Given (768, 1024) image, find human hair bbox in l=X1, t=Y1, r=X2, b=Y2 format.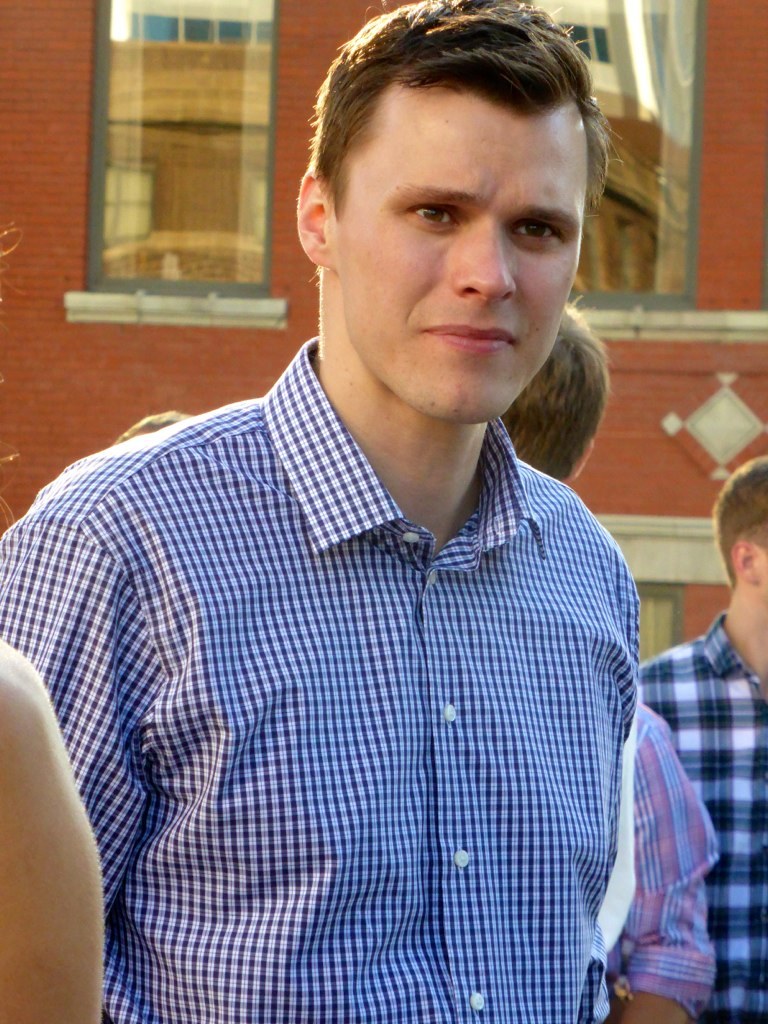
l=111, t=407, r=194, b=446.
